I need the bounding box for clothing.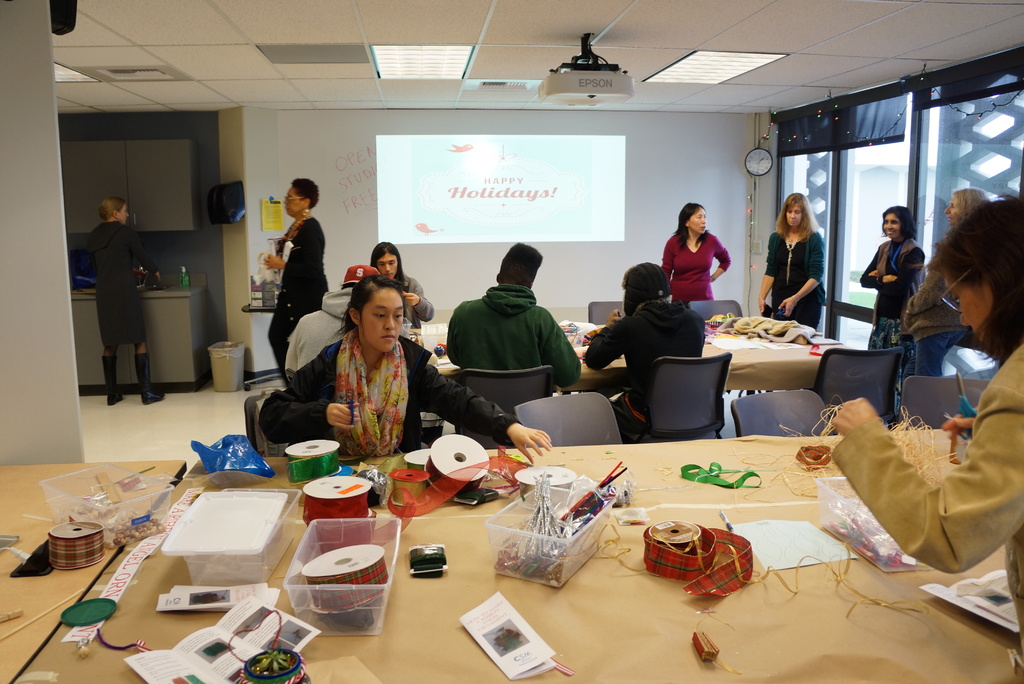
Here it is: box=[829, 346, 1023, 659].
